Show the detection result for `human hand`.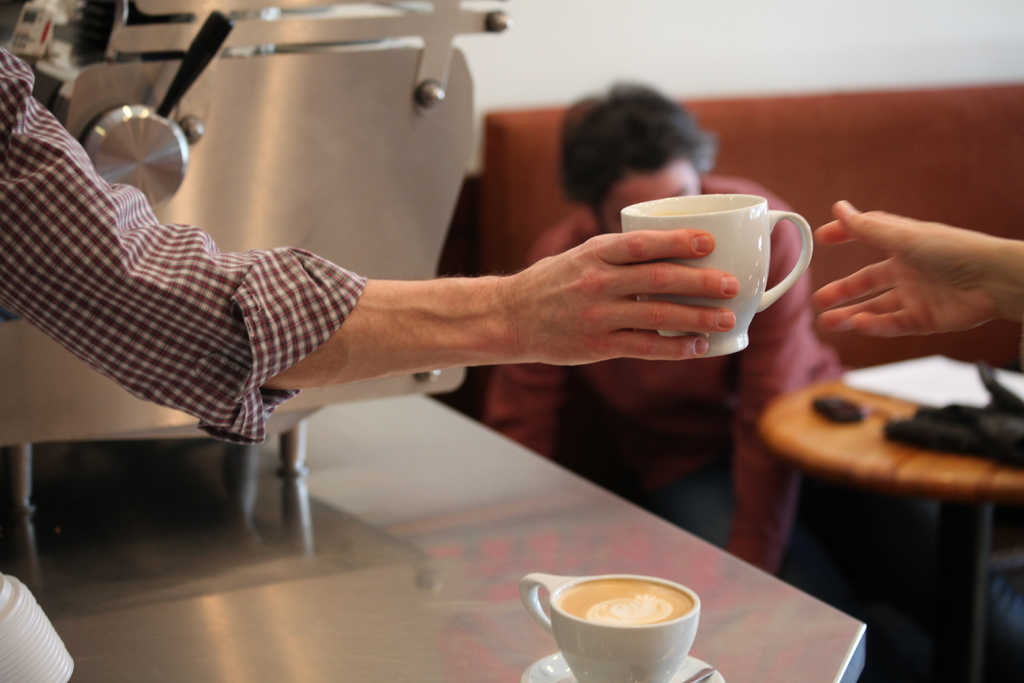
detection(812, 197, 1017, 338).
